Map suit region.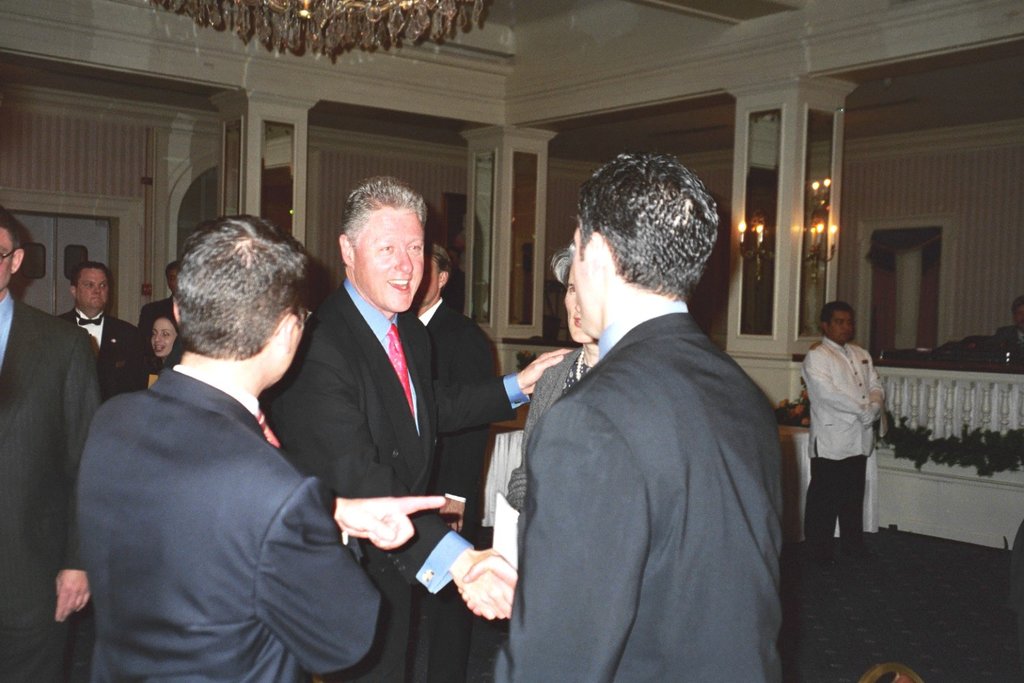
Mapped to (x1=403, y1=302, x2=496, y2=682).
